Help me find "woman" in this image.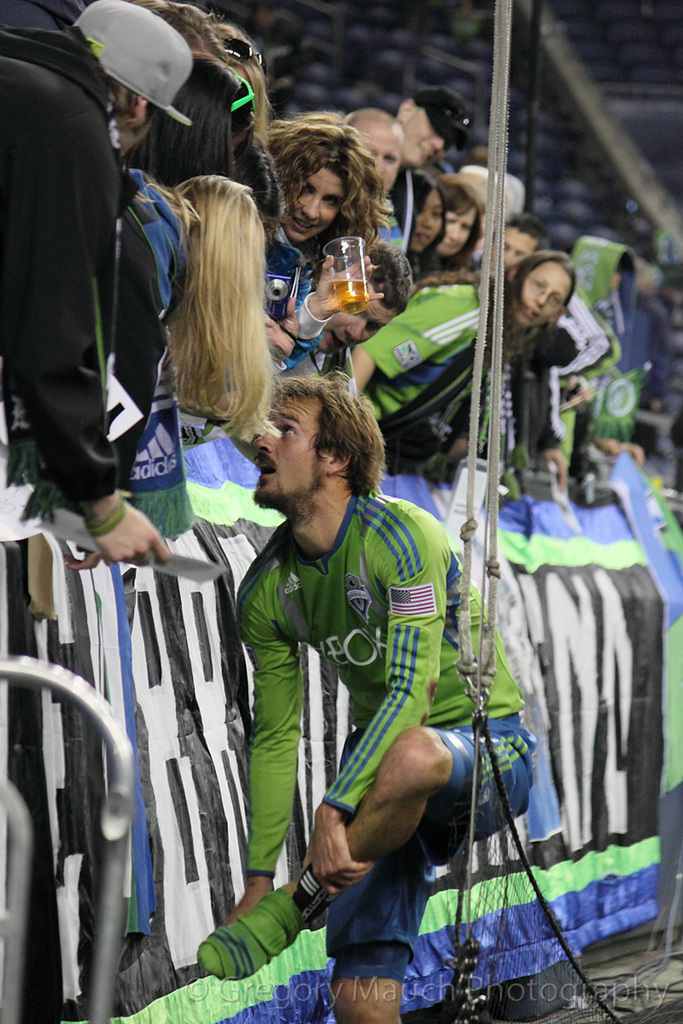
Found it: Rect(438, 175, 482, 264).
